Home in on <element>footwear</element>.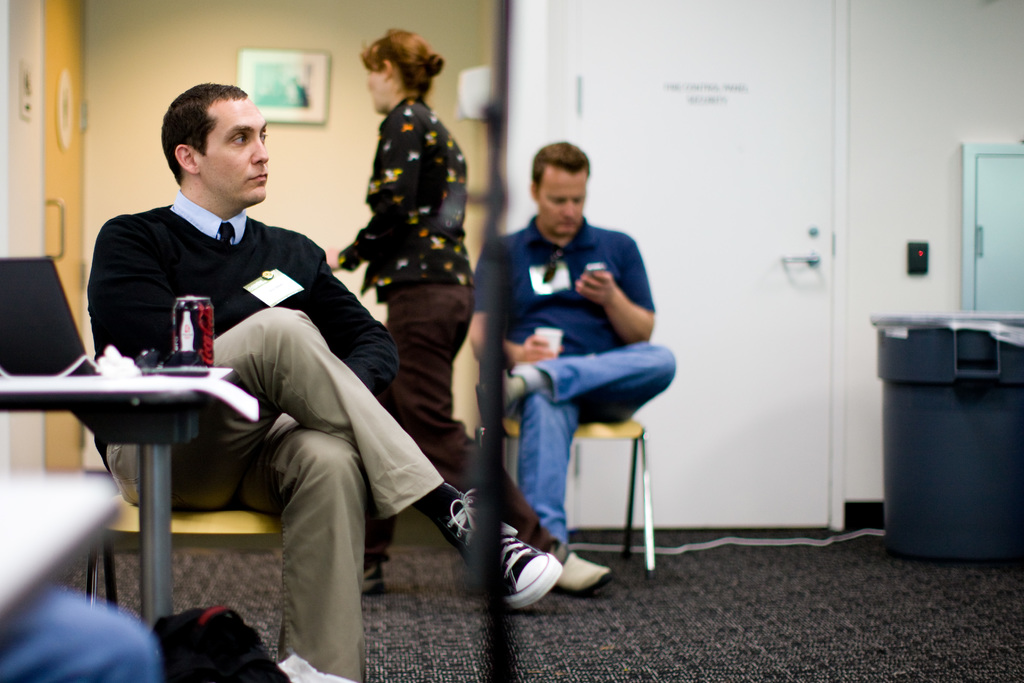
Homed in at 437:488:561:611.
